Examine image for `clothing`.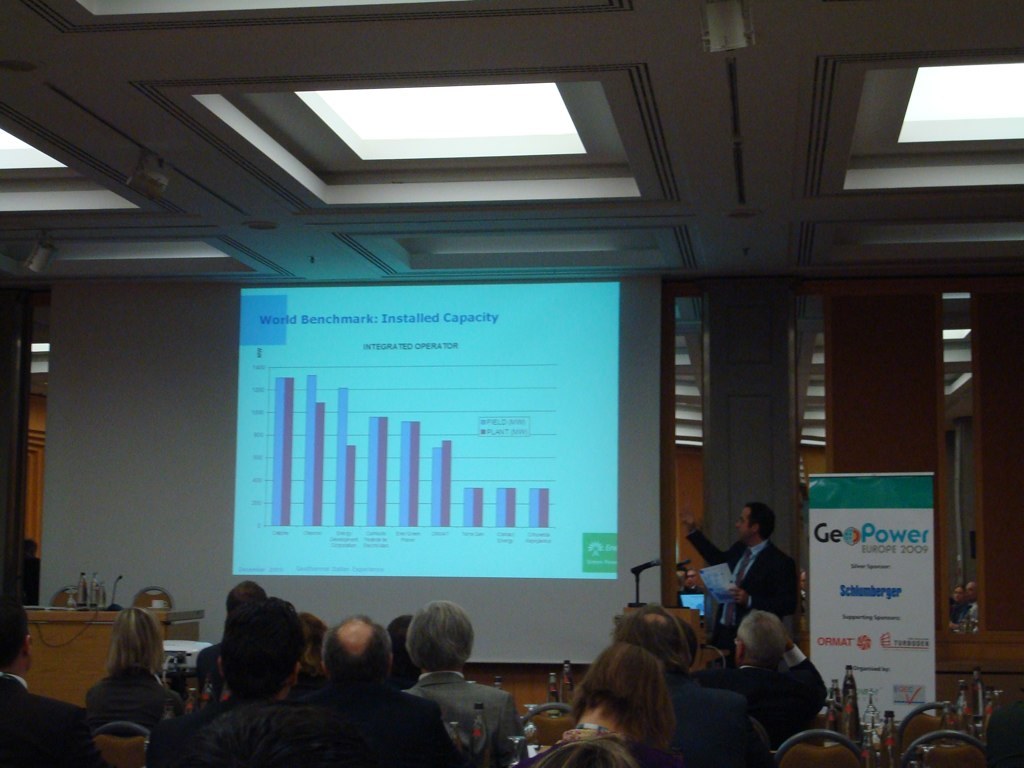
Examination result: (703,641,831,758).
